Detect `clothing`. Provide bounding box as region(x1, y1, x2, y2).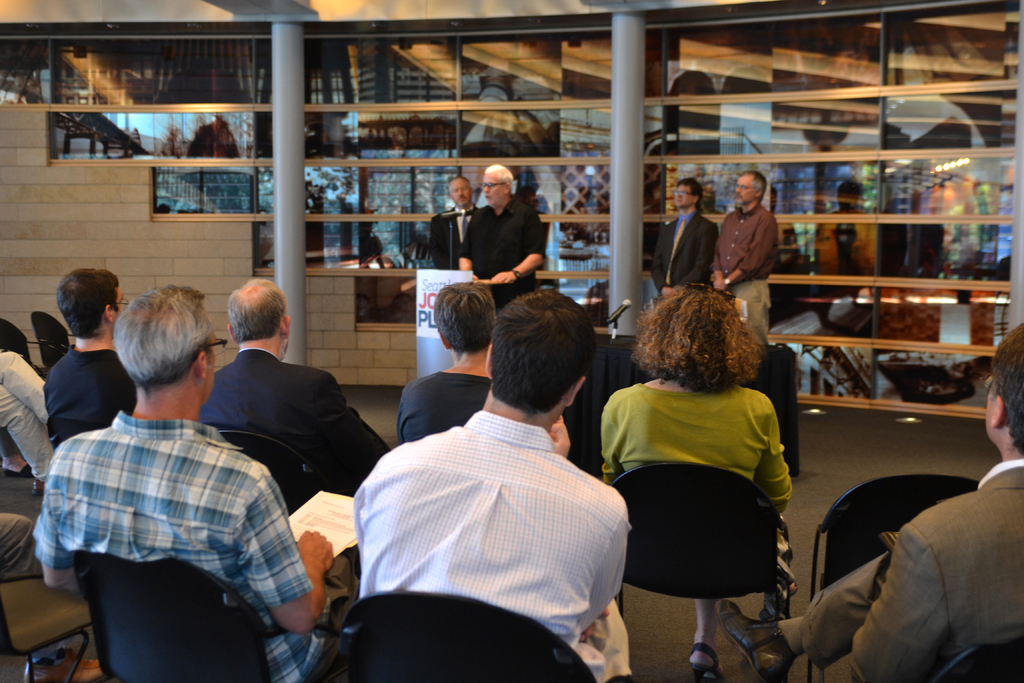
region(803, 453, 1021, 679).
